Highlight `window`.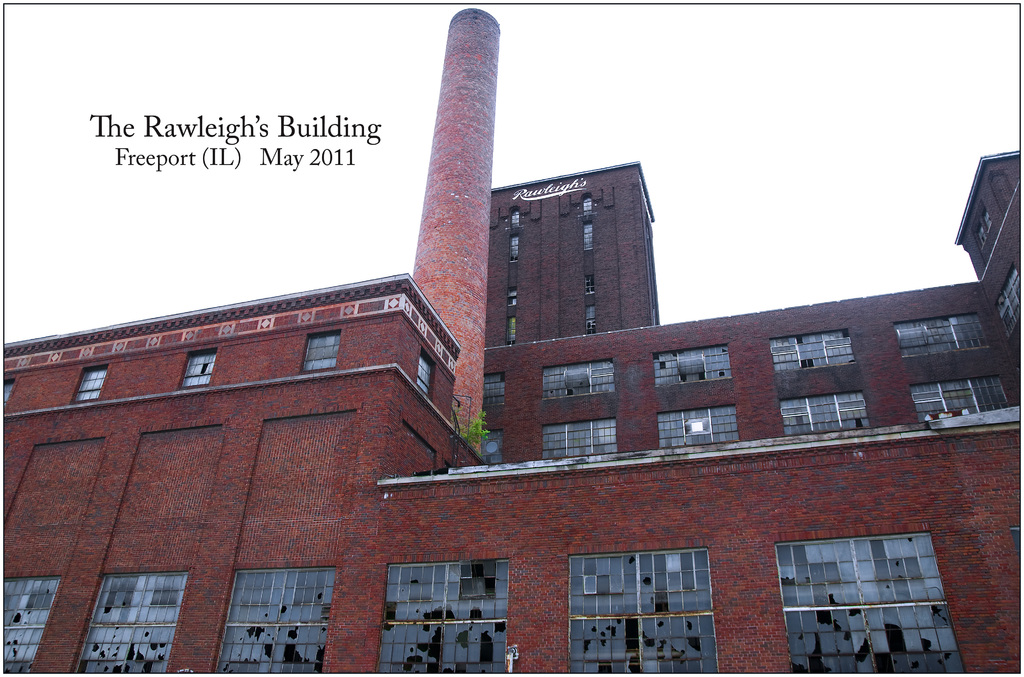
Highlighted region: 541 361 616 404.
